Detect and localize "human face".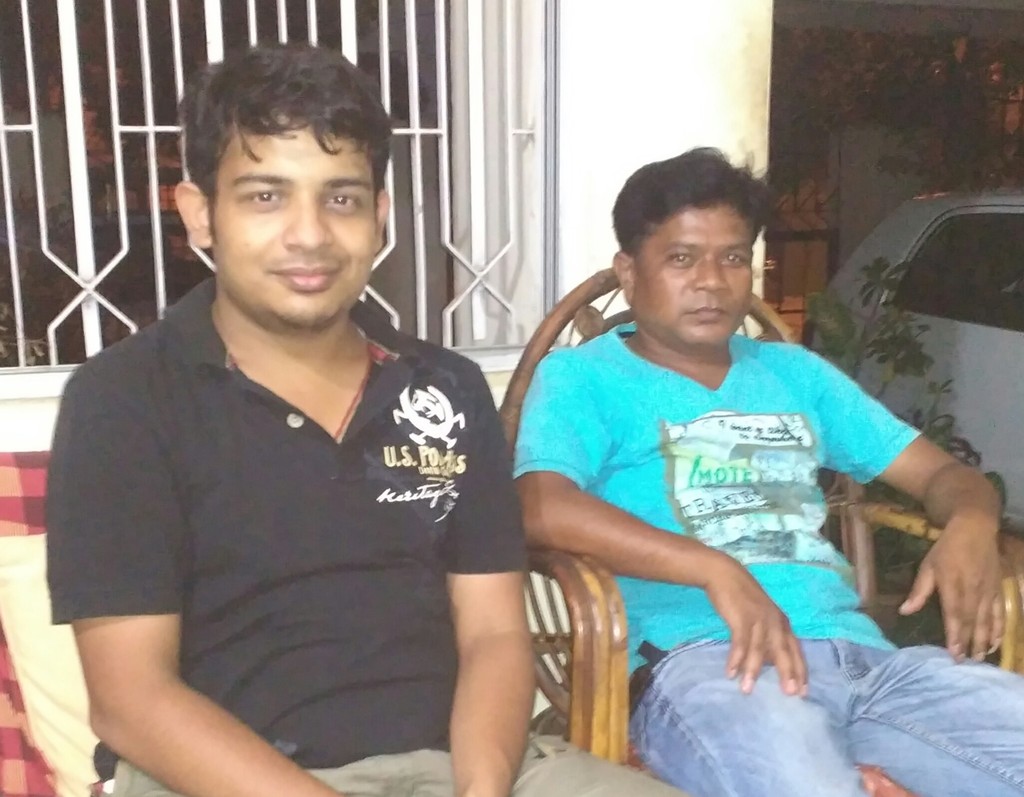
Localized at detection(210, 124, 374, 323).
